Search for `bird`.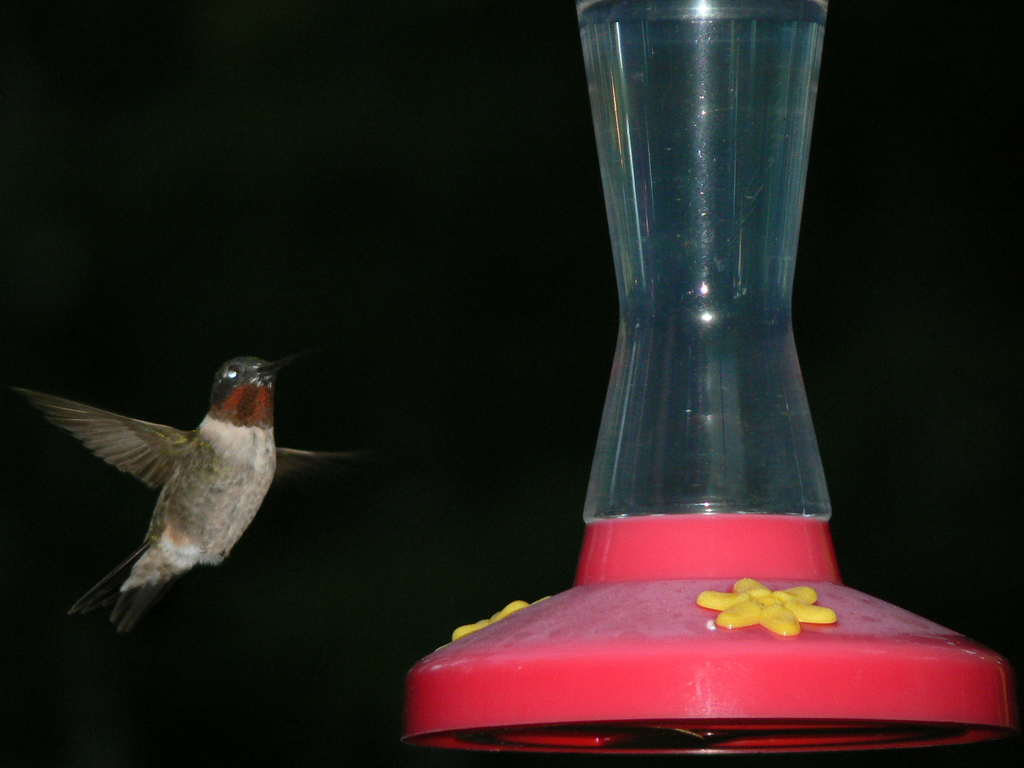
Found at [0,347,396,642].
